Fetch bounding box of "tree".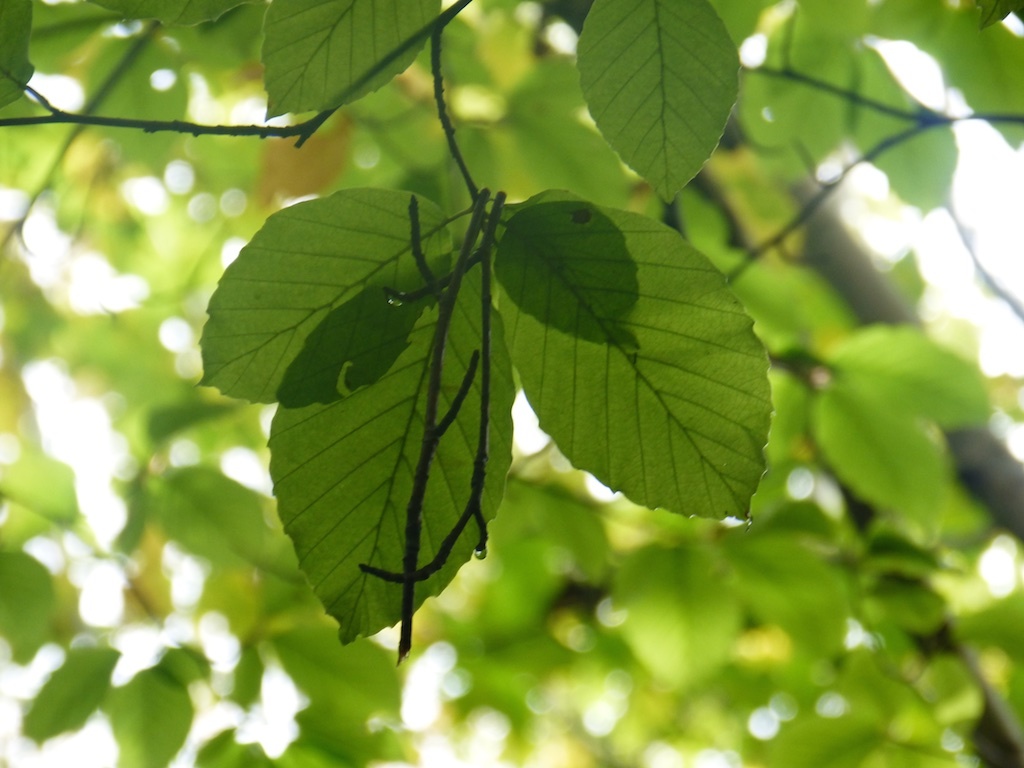
Bbox: locate(0, 0, 1023, 767).
